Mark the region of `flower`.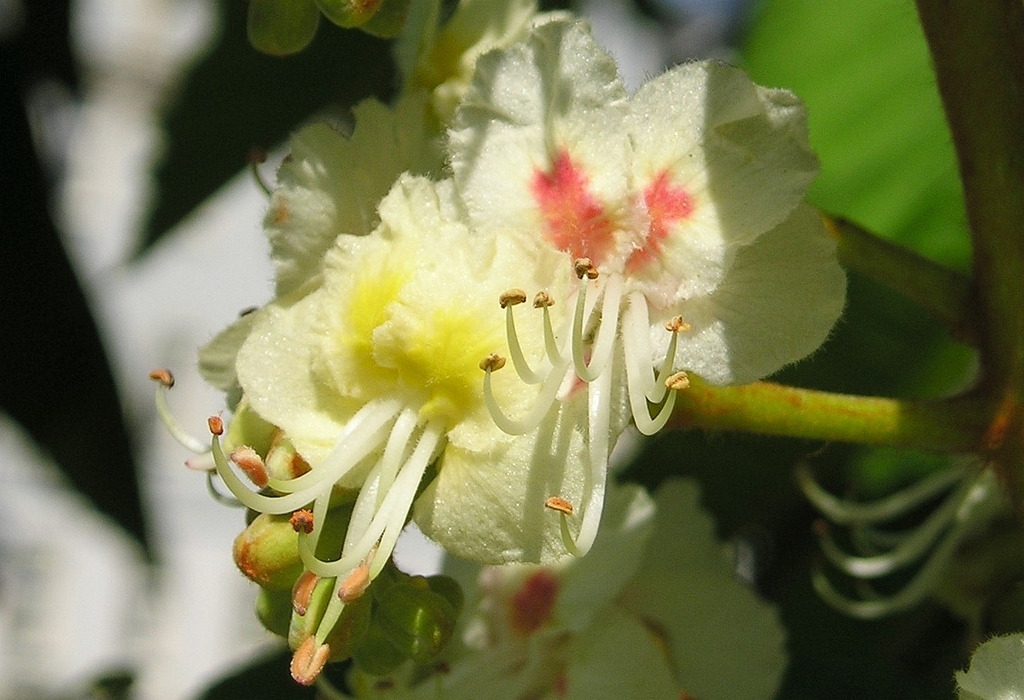
Region: 225/46/752/623.
